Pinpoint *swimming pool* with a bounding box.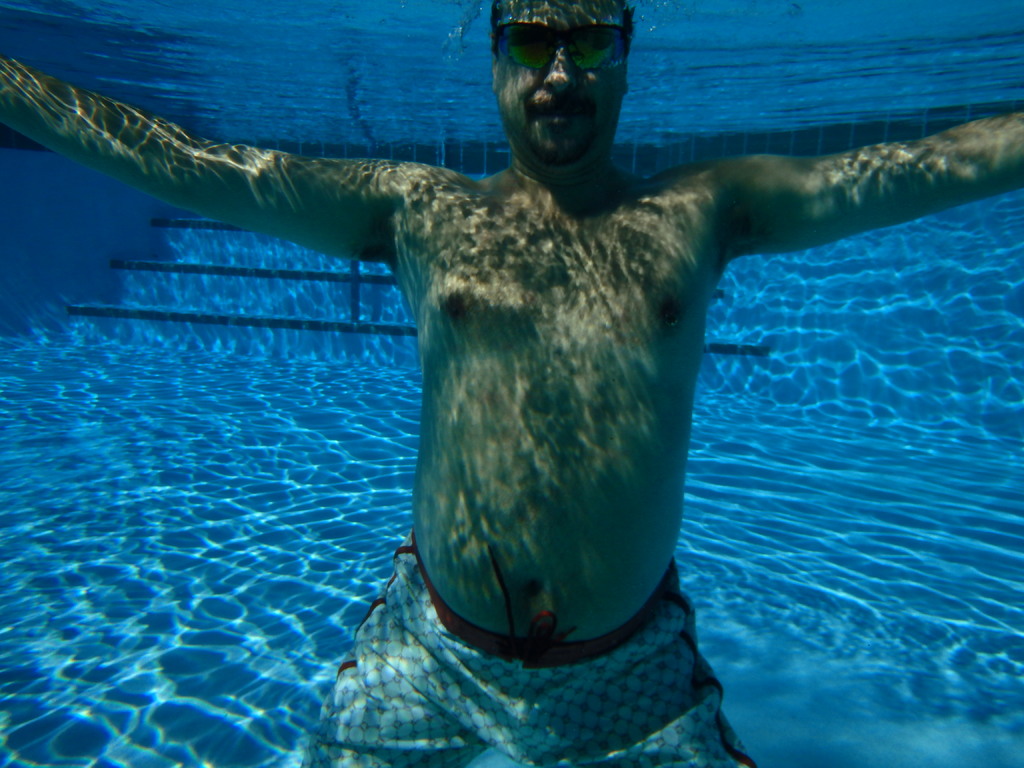
locate(0, 0, 1018, 767).
